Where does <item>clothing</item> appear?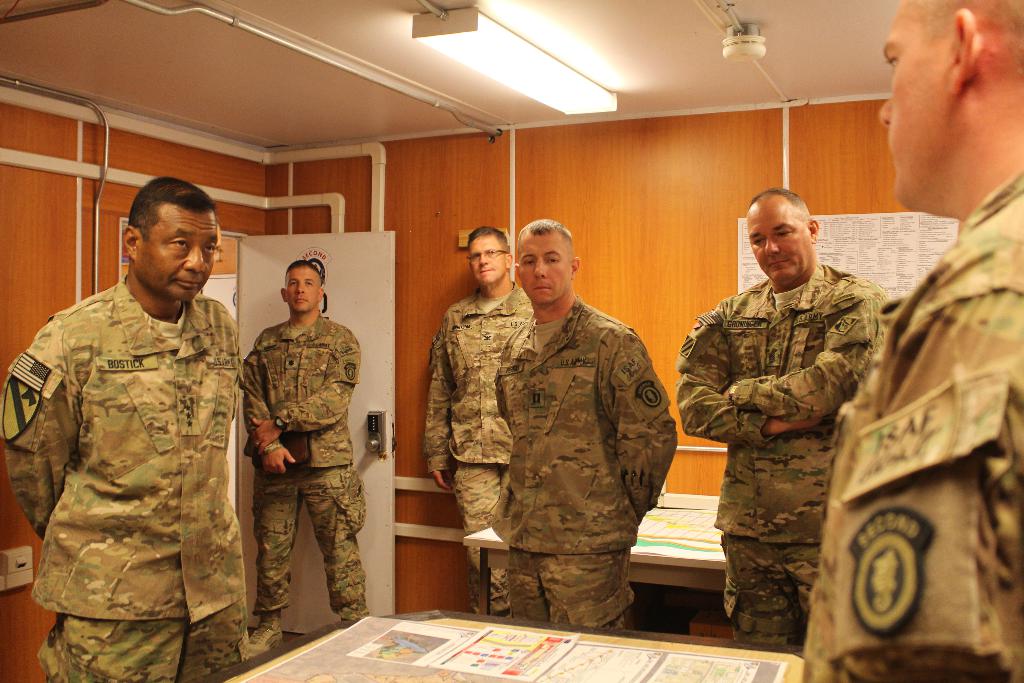
Appears at 496:297:676:633.
